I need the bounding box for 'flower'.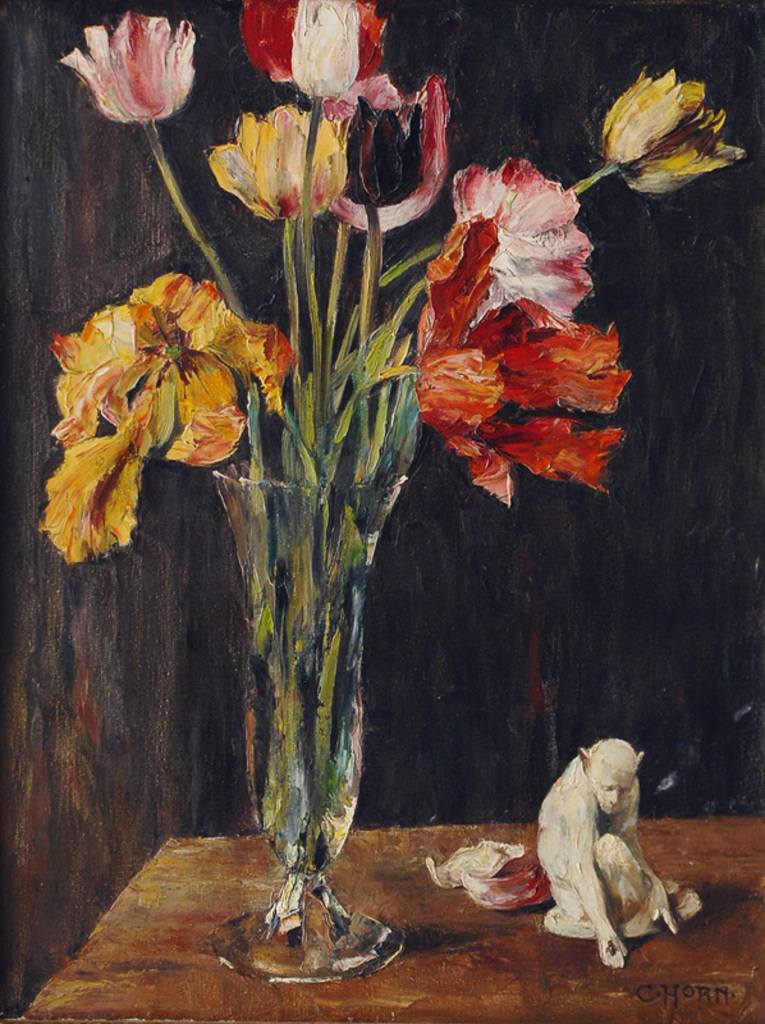
Here it is: {"x1": 237, "y1": 0, "x2": 388, "y2": 88}.
